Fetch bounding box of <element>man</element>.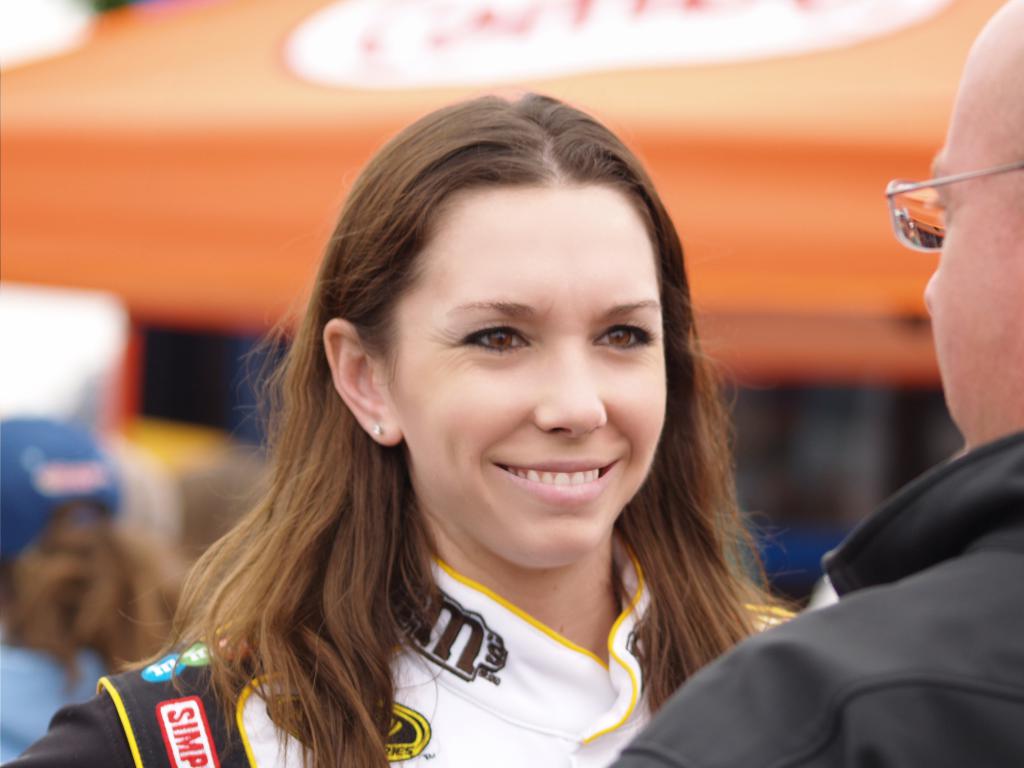
Bbox: [609,0,1023,767].
